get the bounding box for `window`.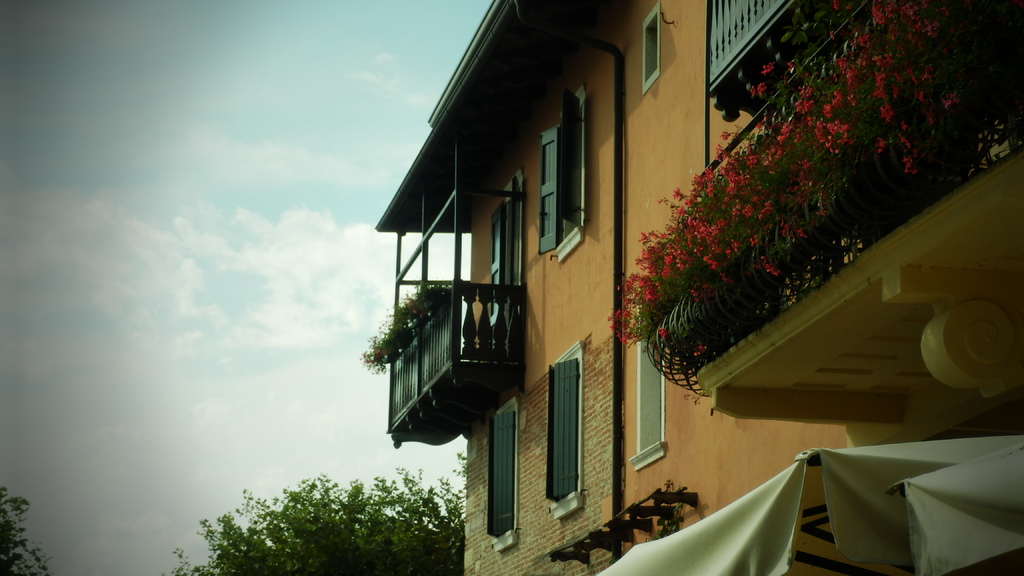
(635,3,664,86).
